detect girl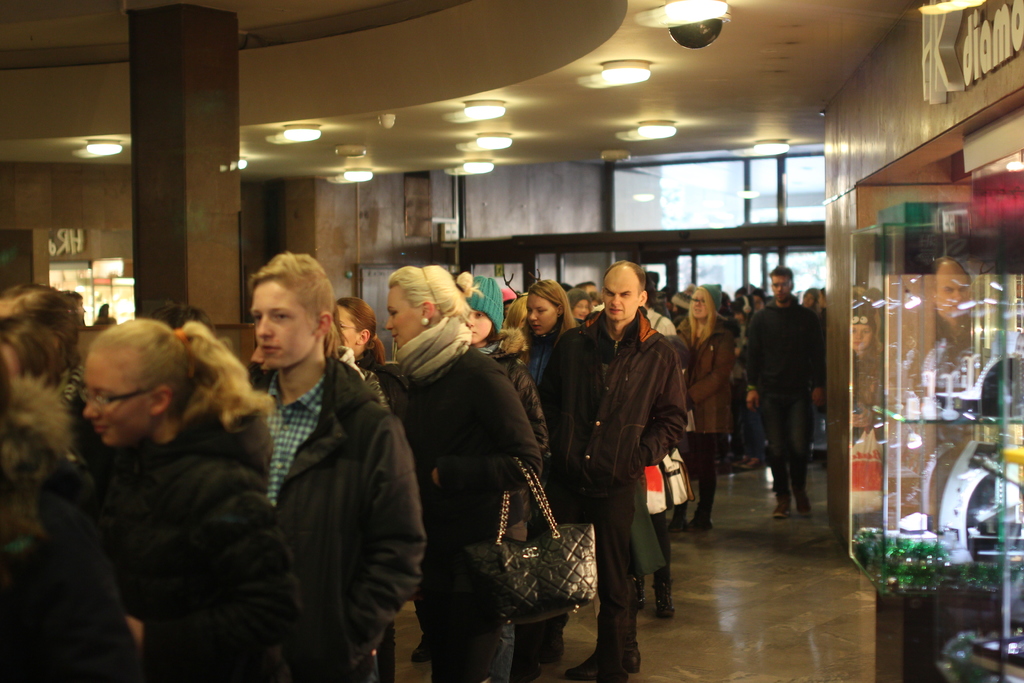
84, 318, 303, 682
